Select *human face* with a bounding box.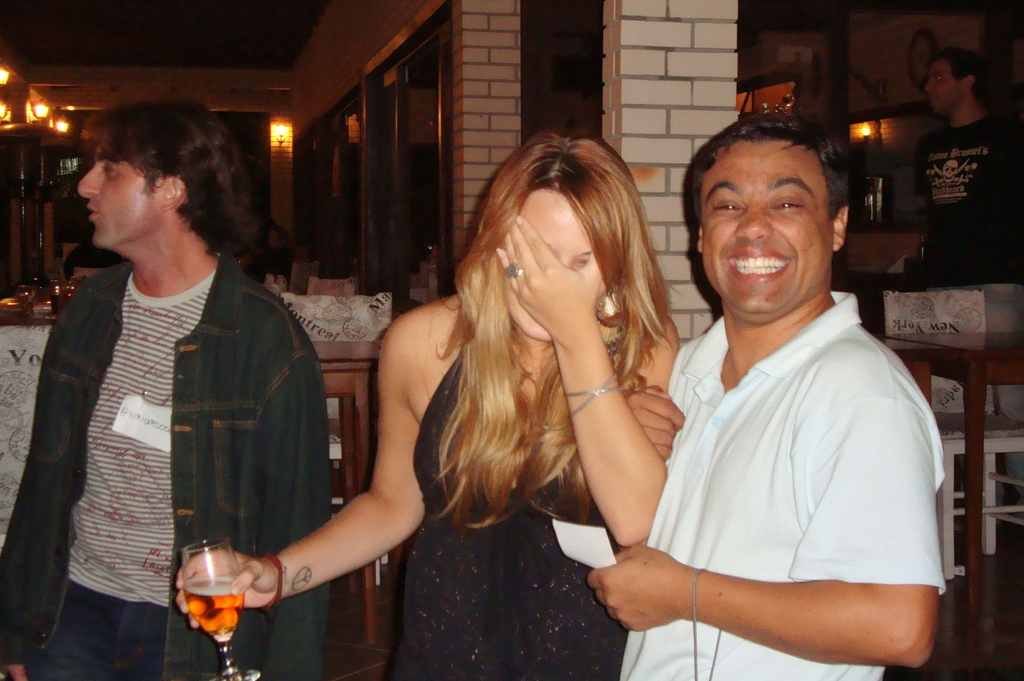
bbox=(700, 143, 834, 312).
